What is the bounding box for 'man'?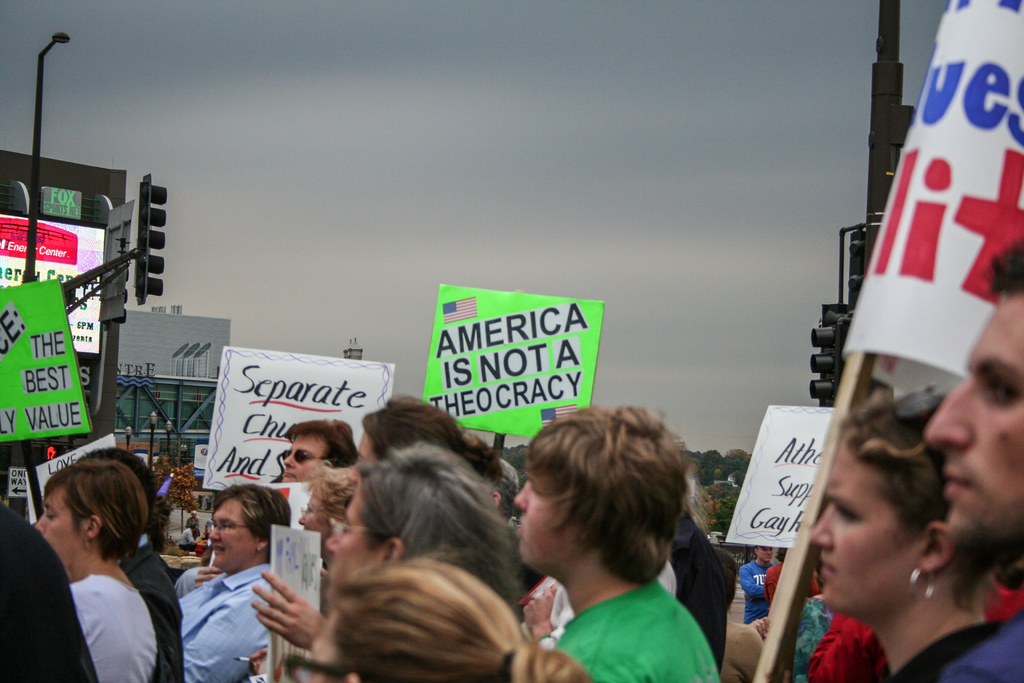
detection(740, 543, 776, 628).
